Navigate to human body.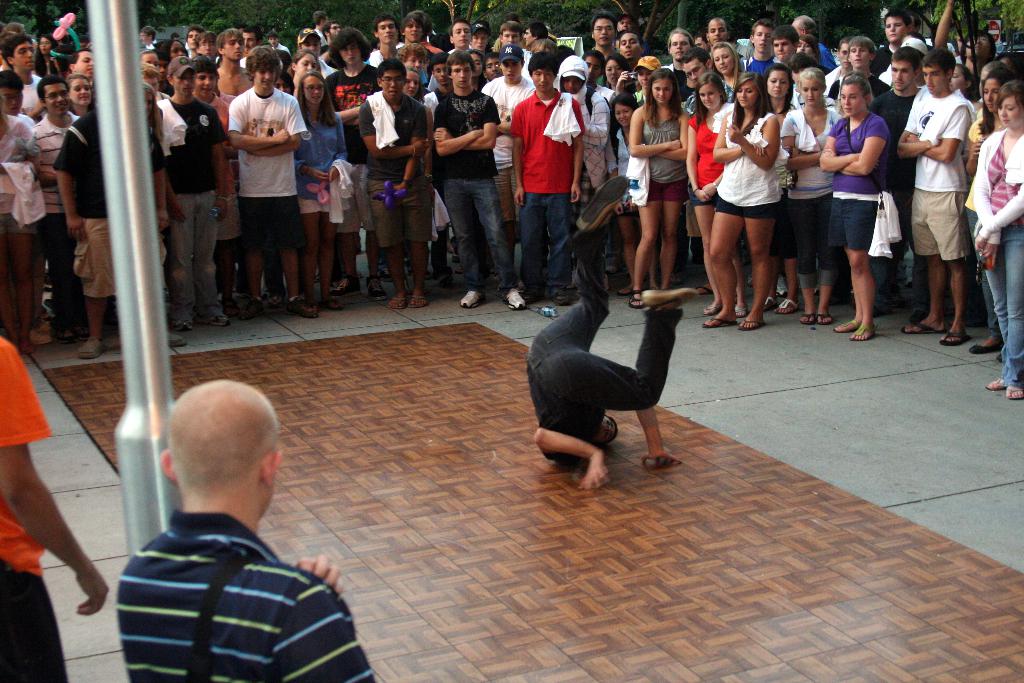
Navigation target: region(117, 498, 376, 682).
